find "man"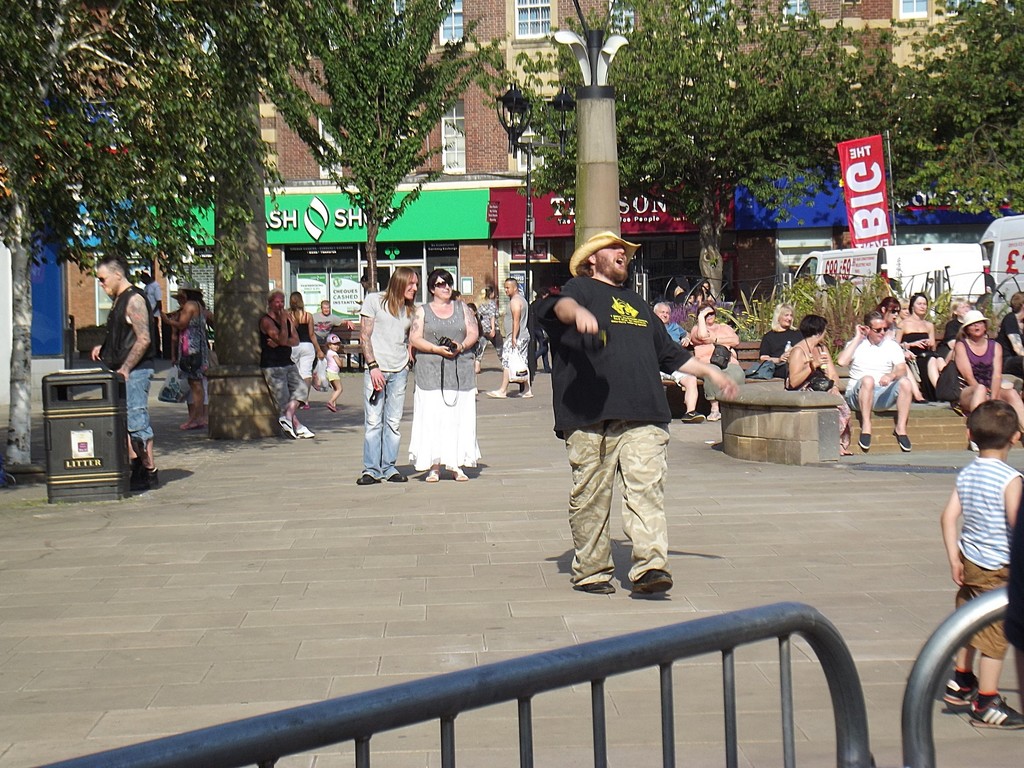
left=652, top=294, right=690, bottom=418
